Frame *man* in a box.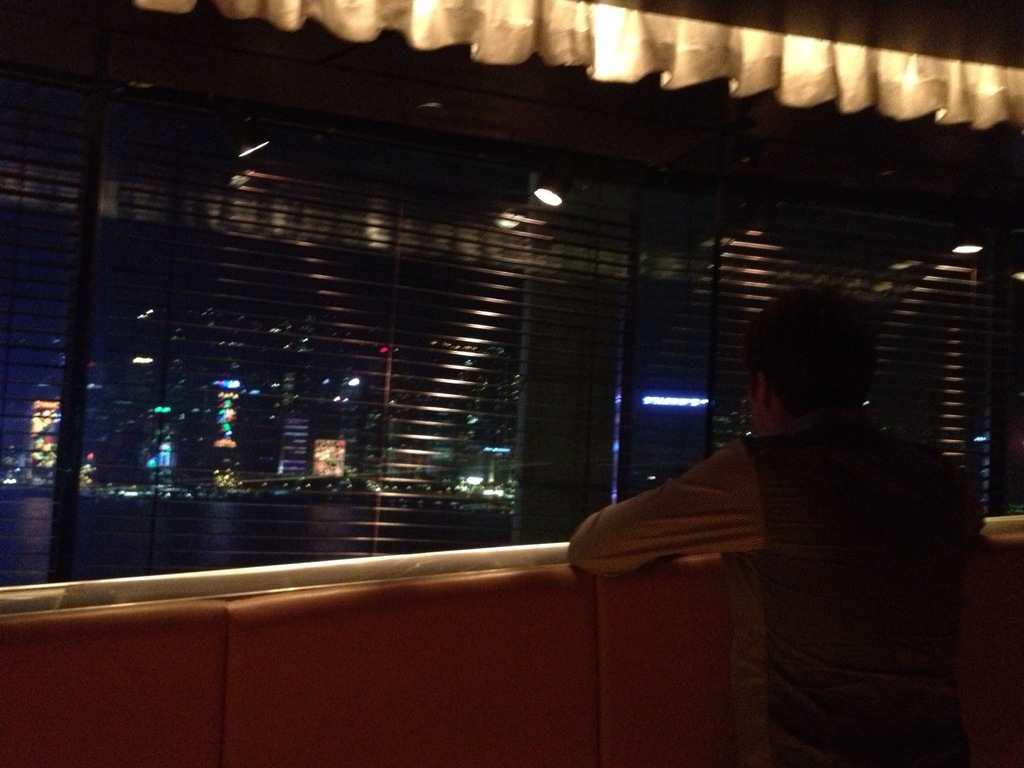
detection(567, 285, 988, 735).
